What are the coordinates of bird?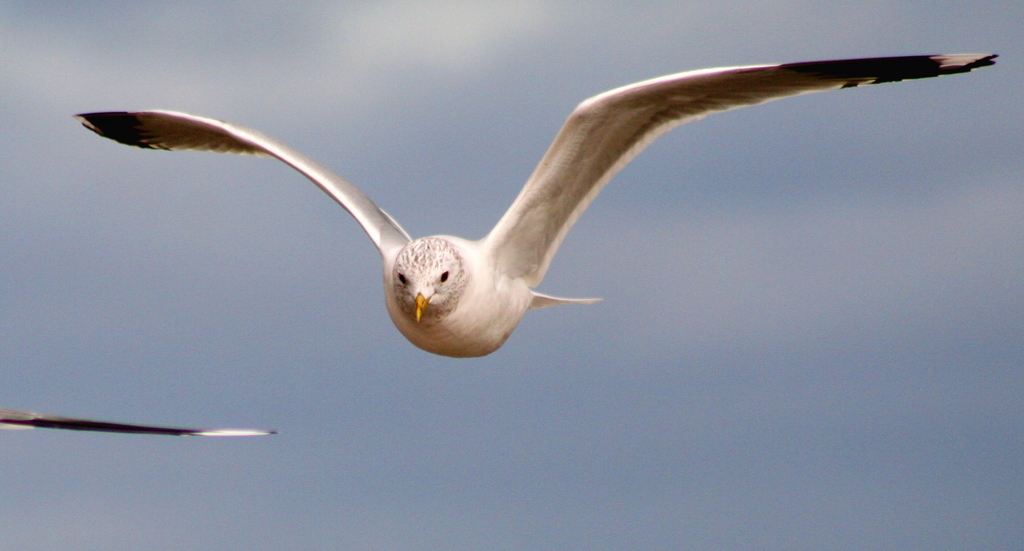
rect(0, 406, 284, 437).
